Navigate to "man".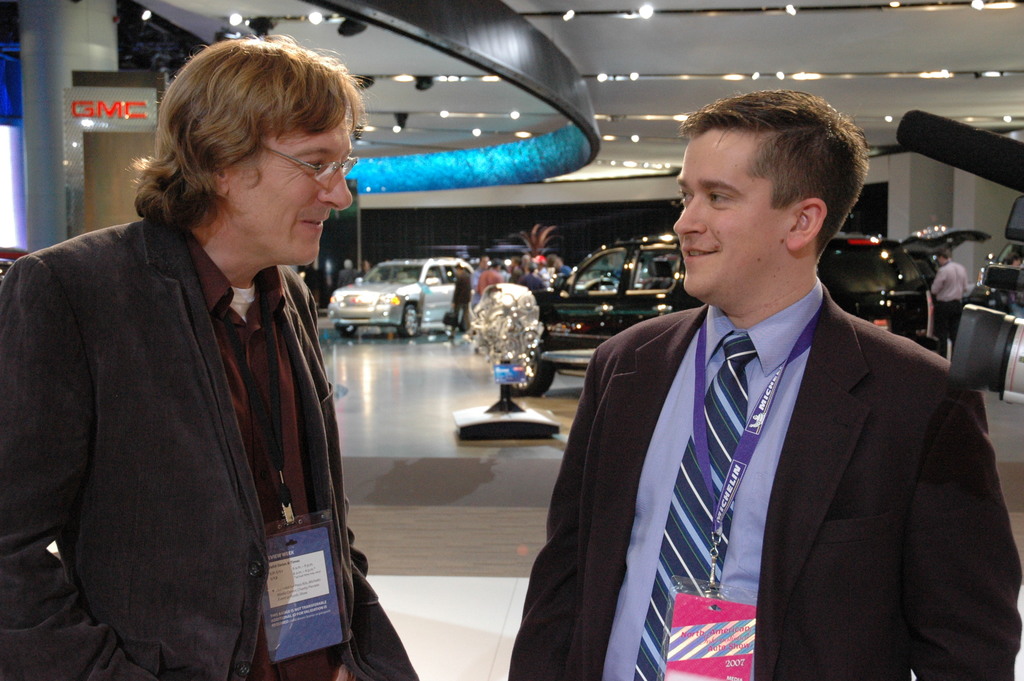
Navigation target: {"left": 0, "top": 33, "right": 428, "bottom": 680}.
